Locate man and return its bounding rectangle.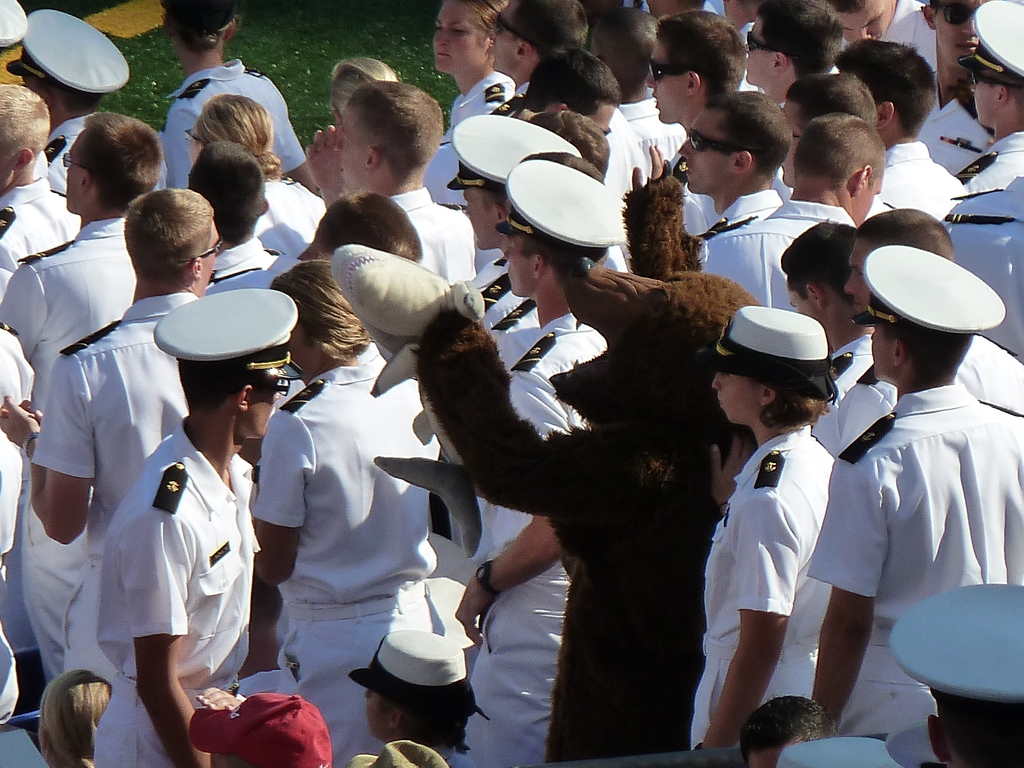
{"x1": 94, "y1": 289, "x2": 300, "y2": 767}.
